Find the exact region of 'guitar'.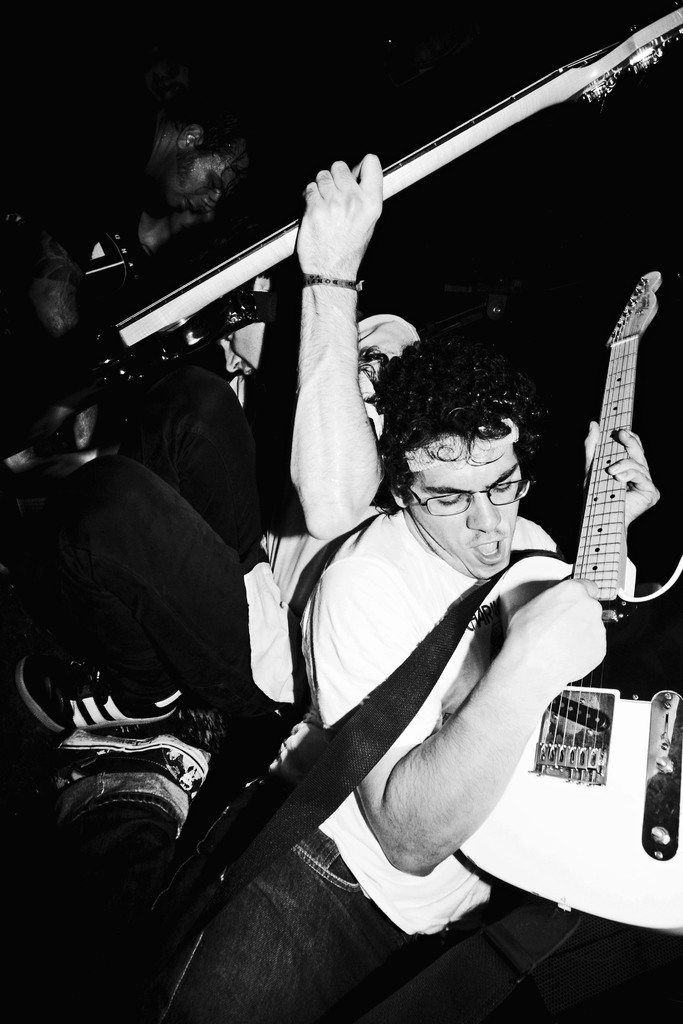
Exact region: left=449, top=263, right=682, bottom=935.
